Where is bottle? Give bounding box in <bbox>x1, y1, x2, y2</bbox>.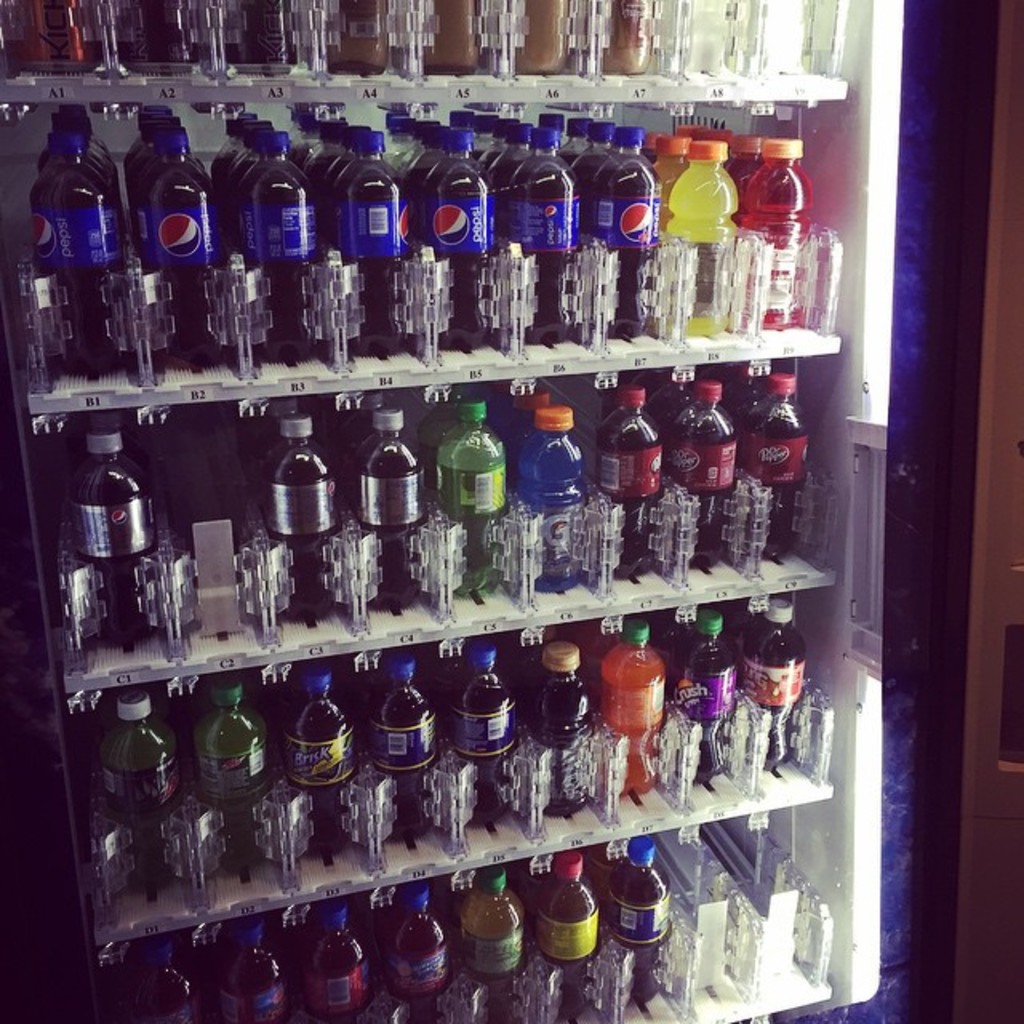
<bbox>237, 131, 349, 365</bbox>.
